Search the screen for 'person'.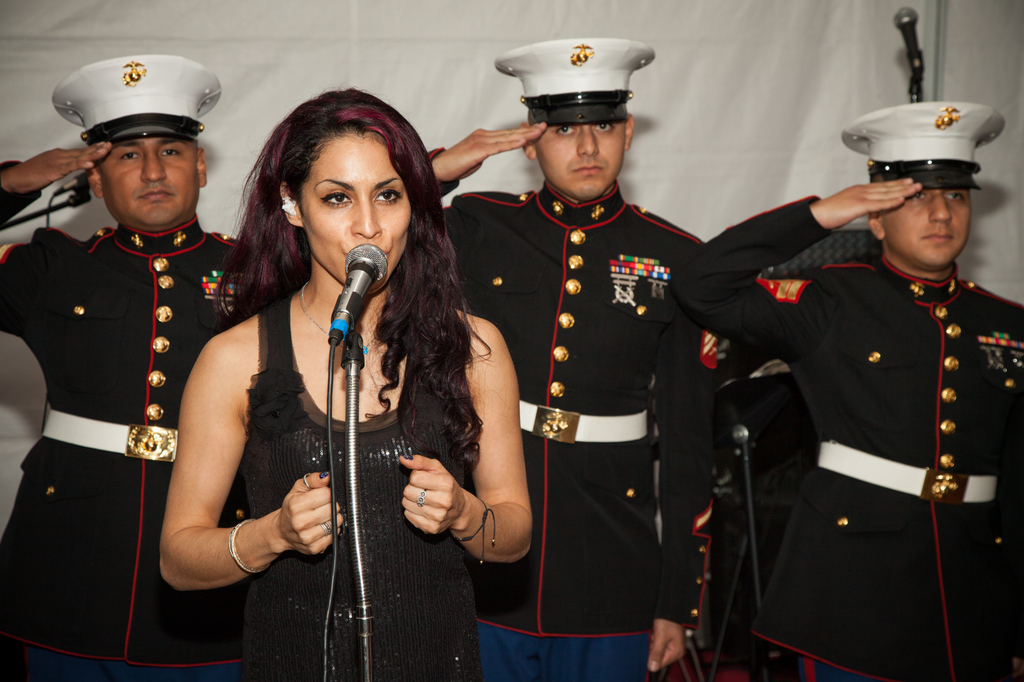
Found at rect(19, 54, 220, 680).
